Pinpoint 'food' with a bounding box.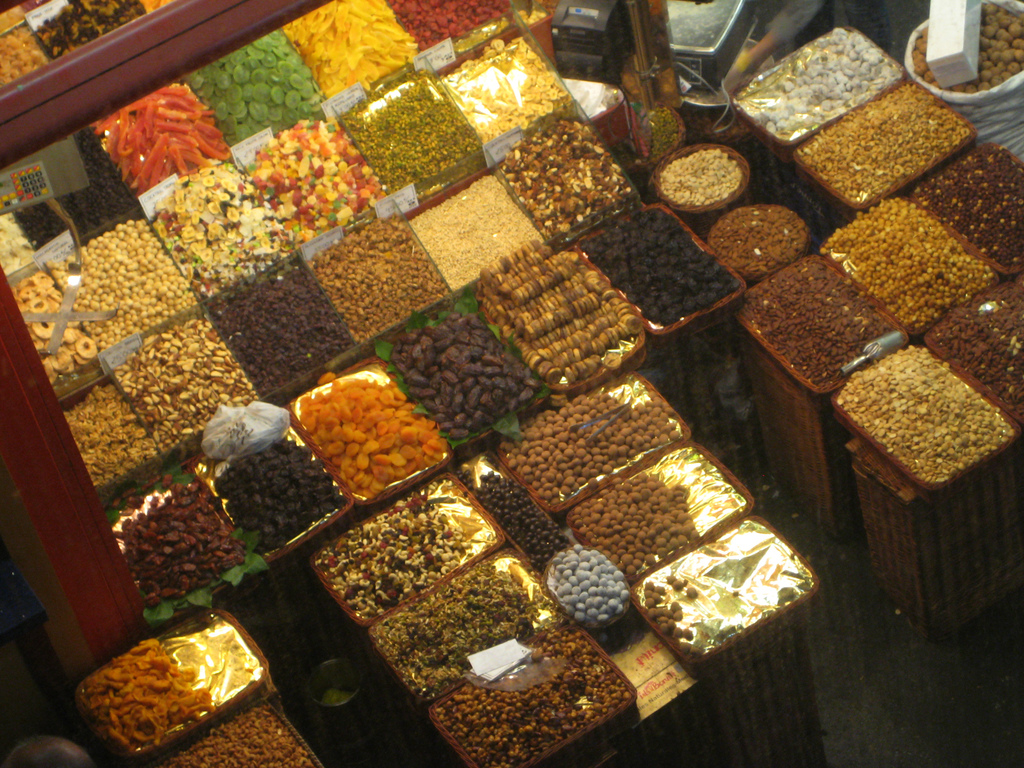
left=731, top=31, right=897, bottom=136.
